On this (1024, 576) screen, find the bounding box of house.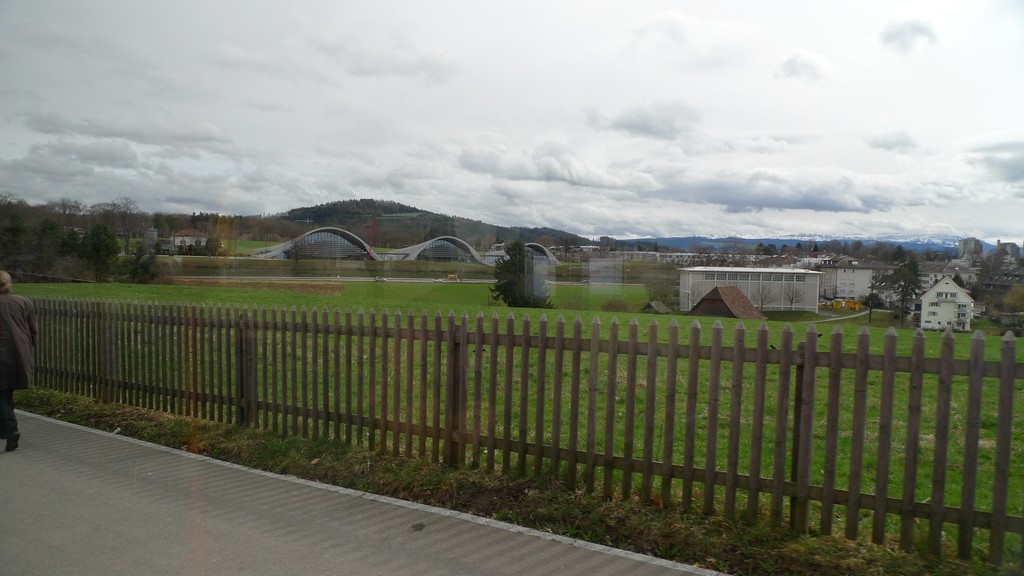
Bounding box: <bbox>381, 235, 495, 268</bbox>.
